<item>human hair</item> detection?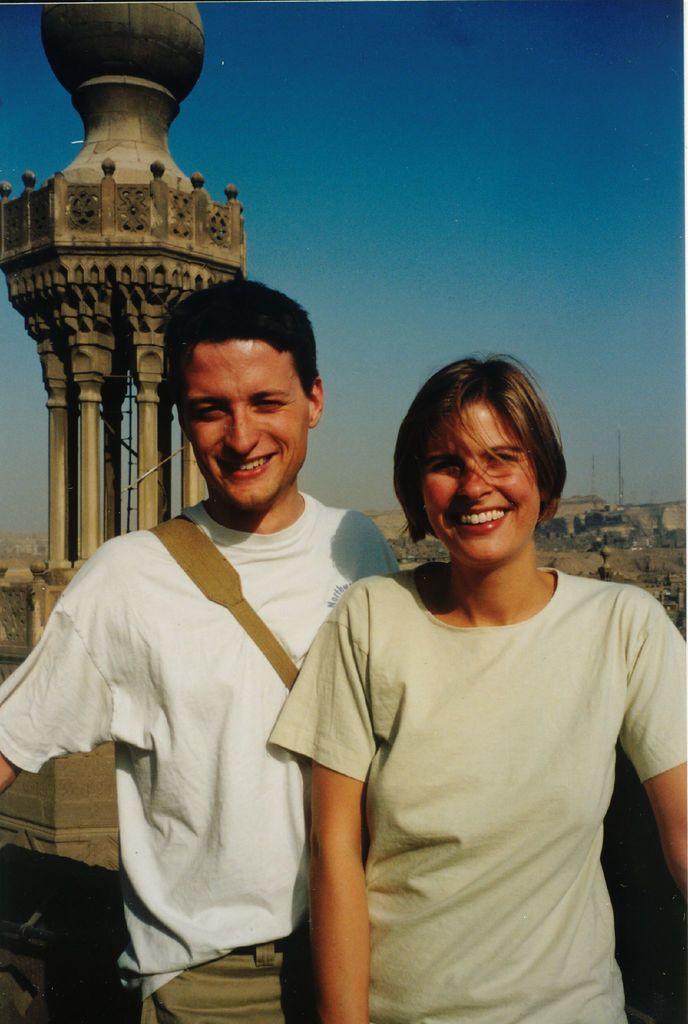
401 324 556 550
